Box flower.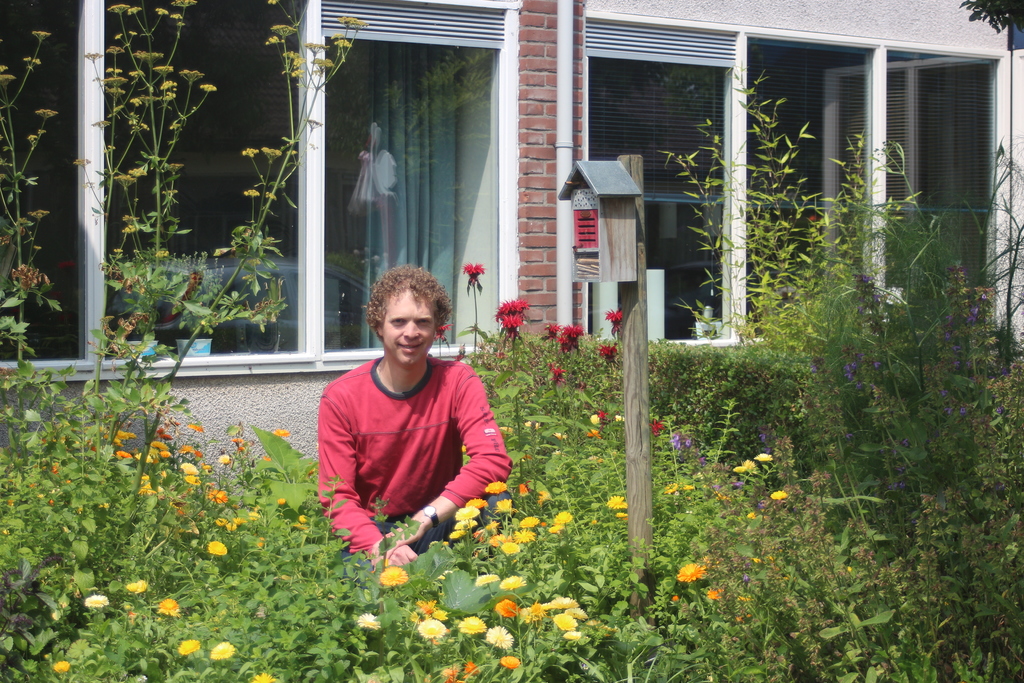
box(273, 497, 287, 512).
